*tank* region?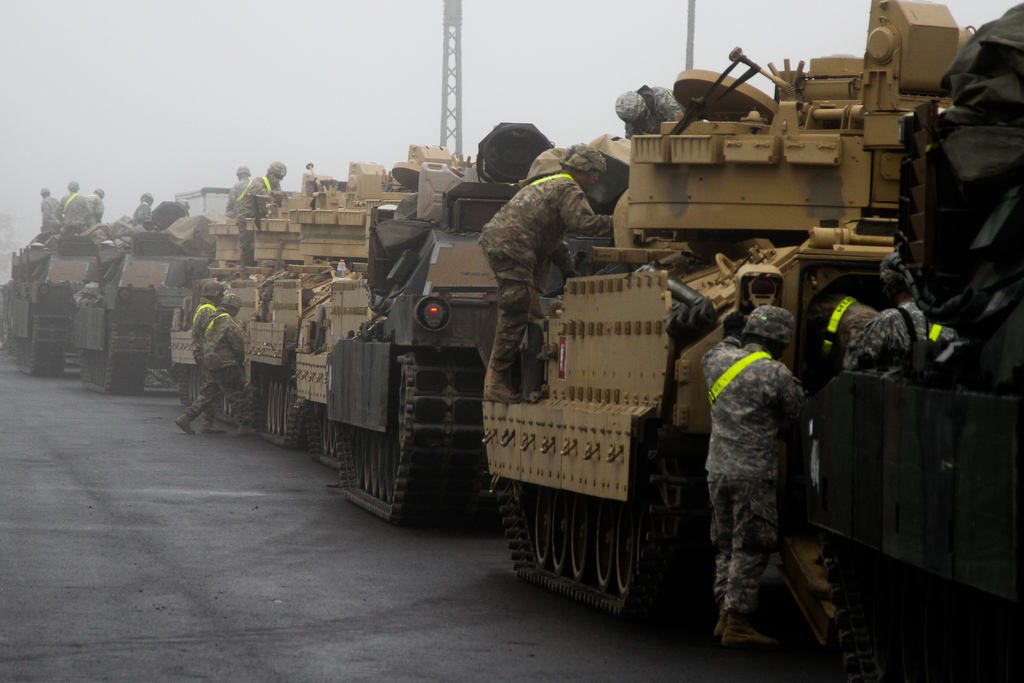
[294,144,479,469]
